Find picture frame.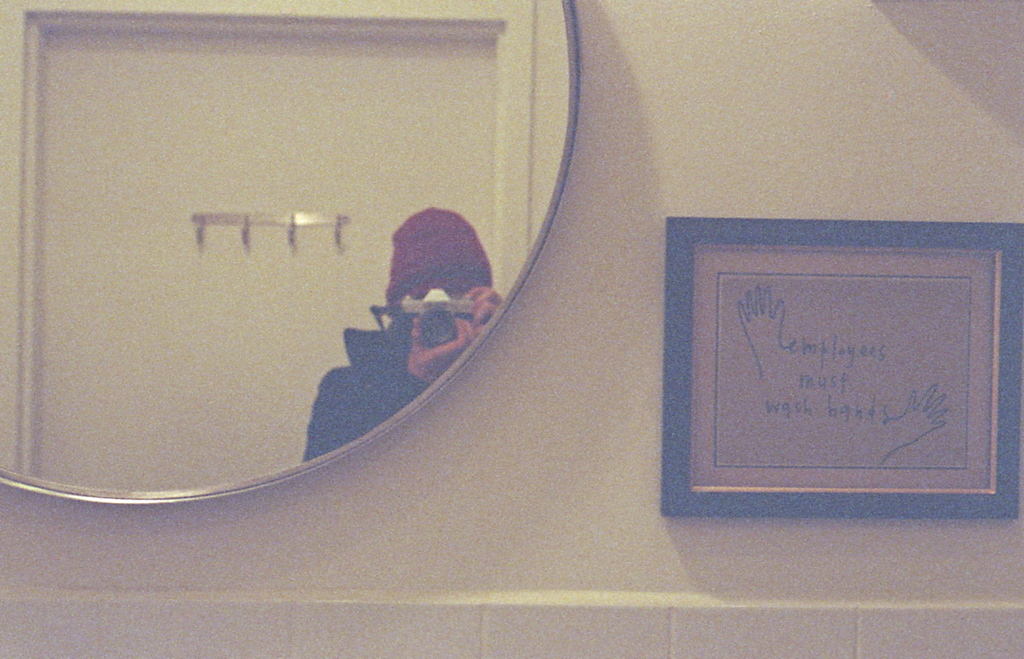
[left=661, top=217, right=1023, bottom=522].
